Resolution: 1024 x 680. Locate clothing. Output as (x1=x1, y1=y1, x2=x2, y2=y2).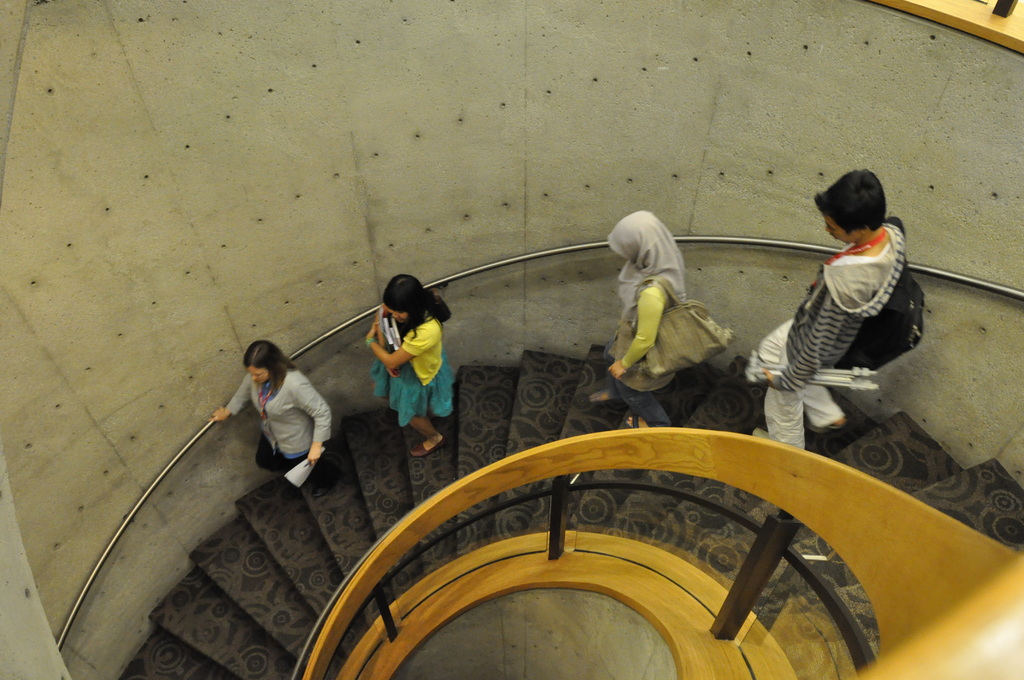
(x1=605, y1=210, x2=688, y2=425).
